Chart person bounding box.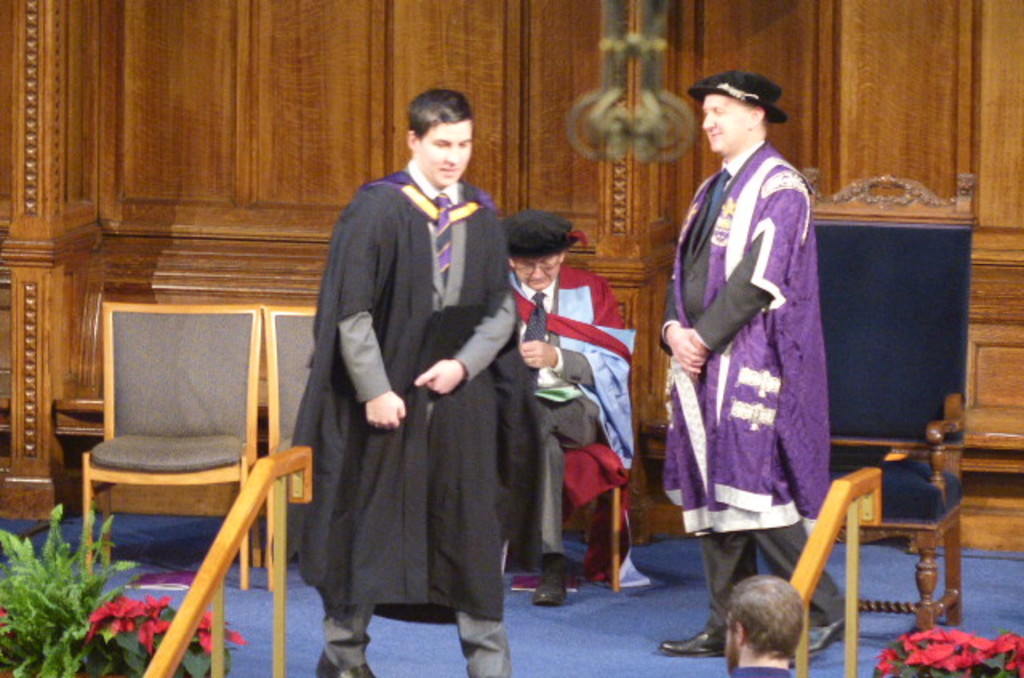
Charted: box=[294, 90, 539, 676].
